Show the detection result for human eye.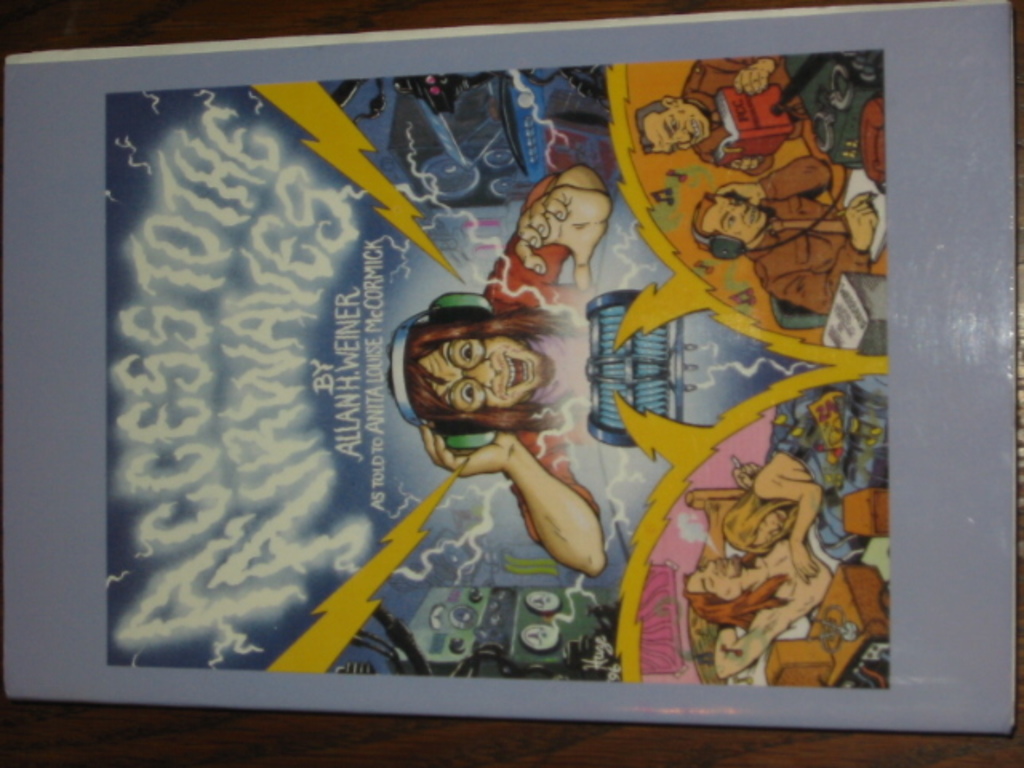
[left=757, top=515, right=768, bottom=528].
